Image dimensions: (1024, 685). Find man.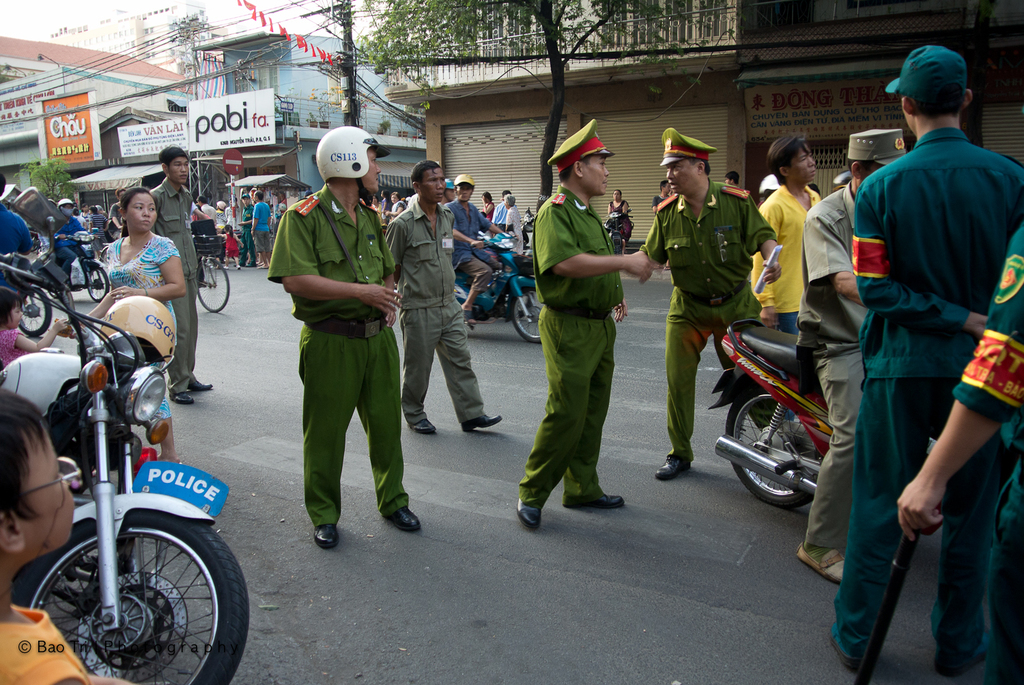
<region>894, 219, 1023, 684</region>.
